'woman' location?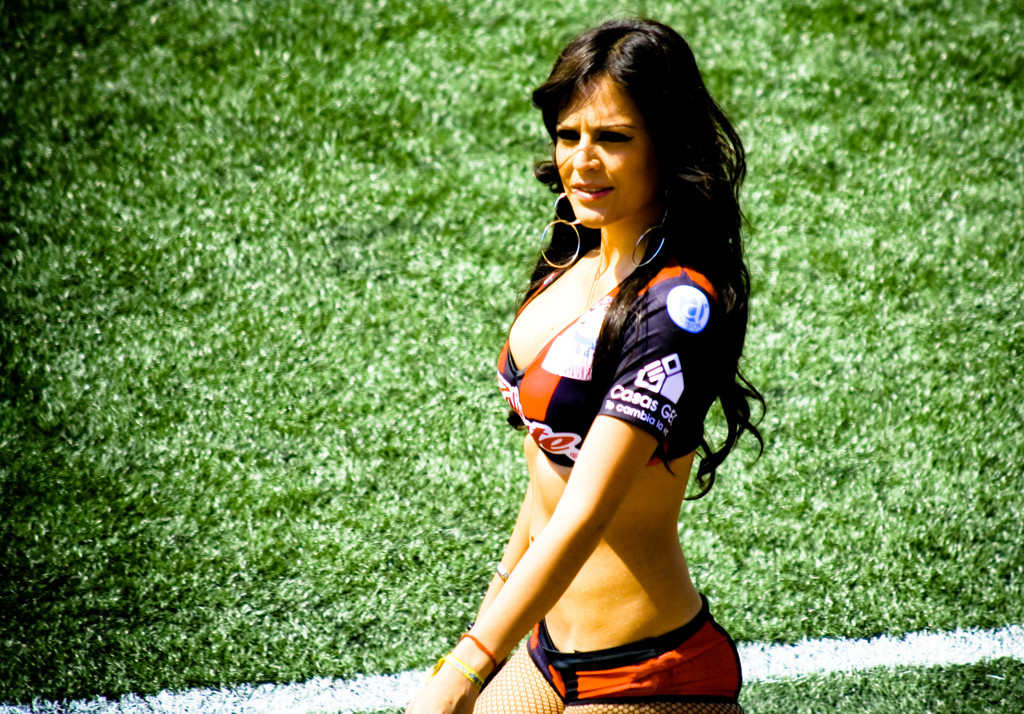
select_region(428, 13, 767, 703)
